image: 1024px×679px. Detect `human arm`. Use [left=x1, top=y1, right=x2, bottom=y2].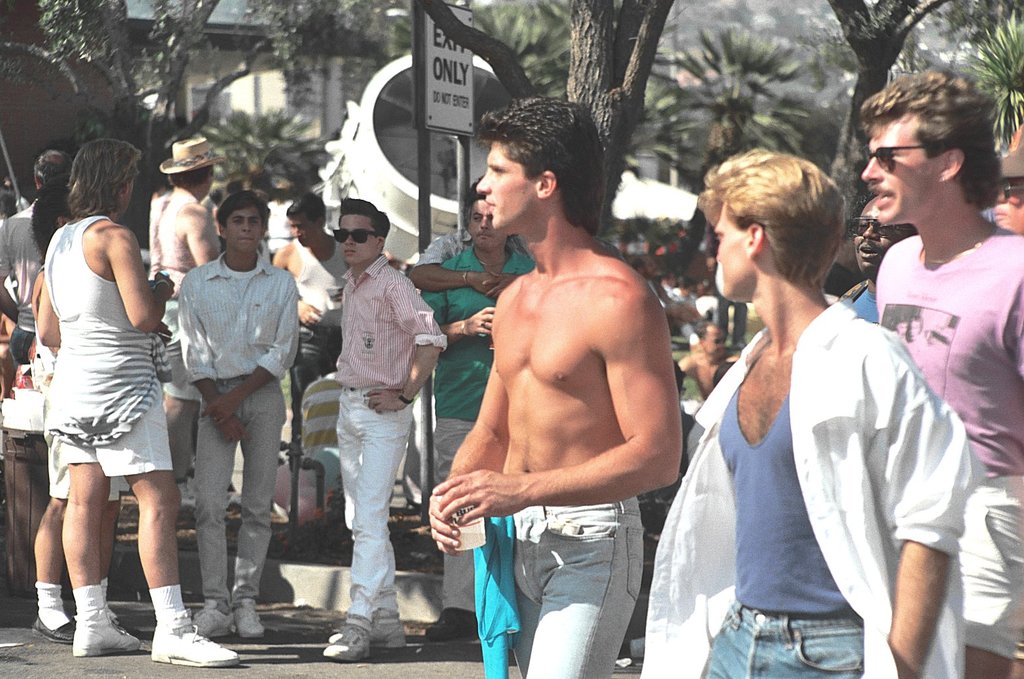
[left=180, top=270, right=253, bottom=450].
